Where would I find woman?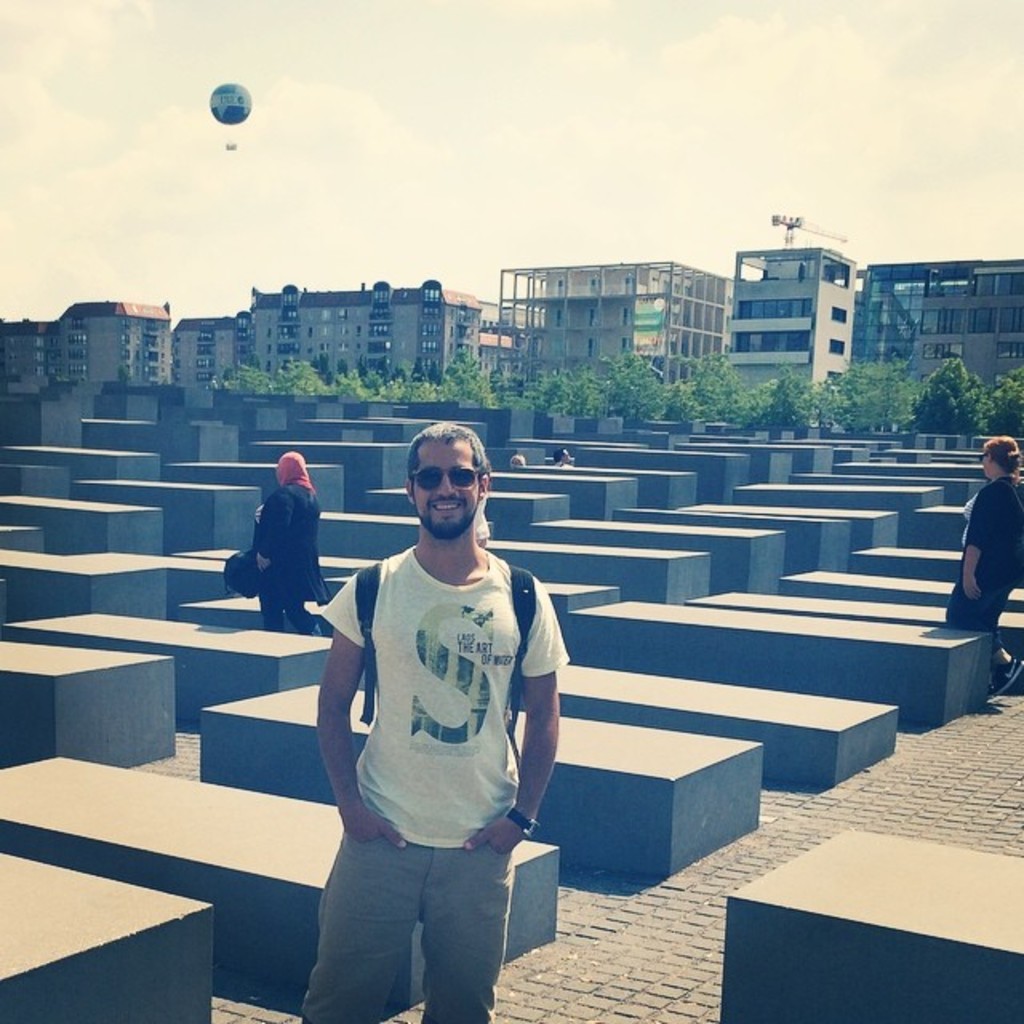
At bbox=[248, 446, 333, 640].
